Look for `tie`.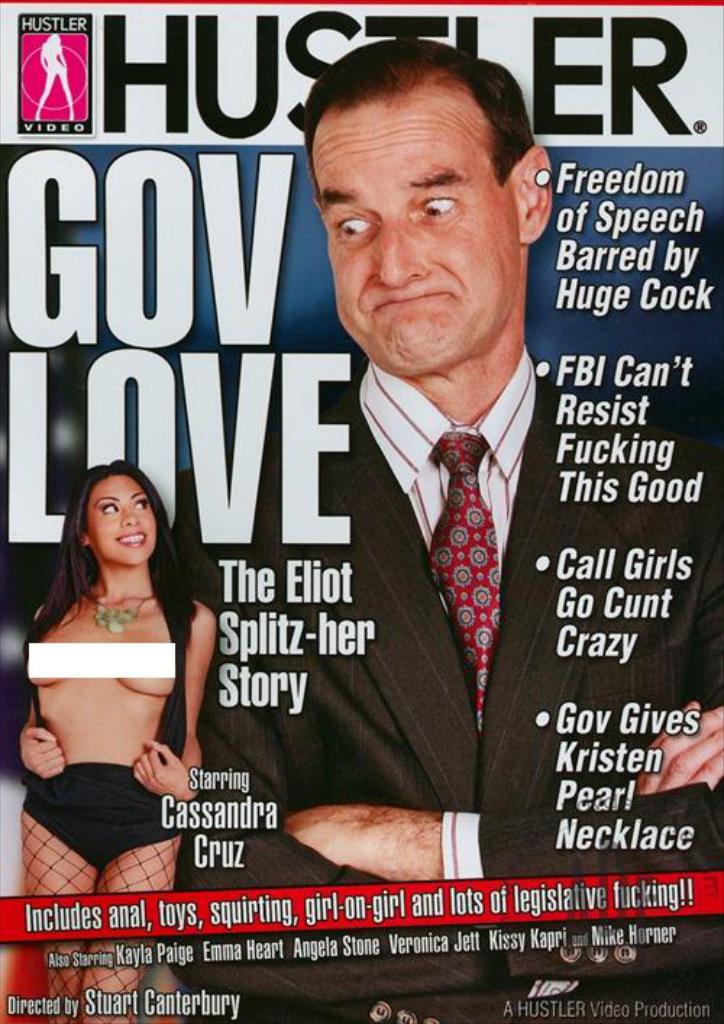
Found: 423:421:510:747.
